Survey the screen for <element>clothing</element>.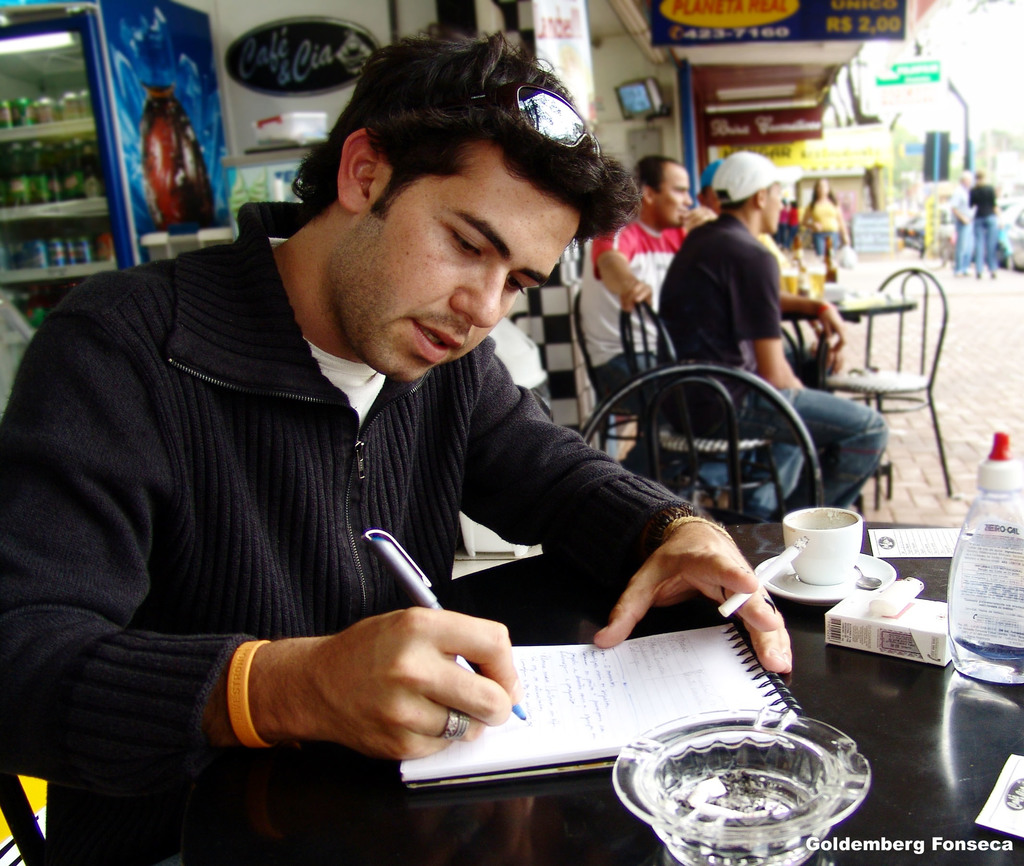
Survey found: box=[42, 100, 727, 812].
